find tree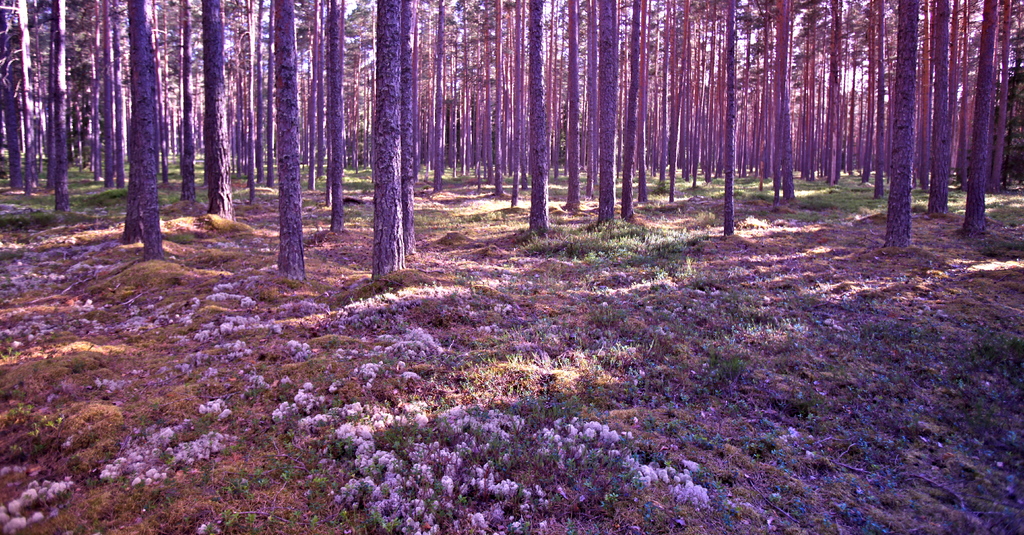
[left=117, top=0, right=170, bottom=265]
